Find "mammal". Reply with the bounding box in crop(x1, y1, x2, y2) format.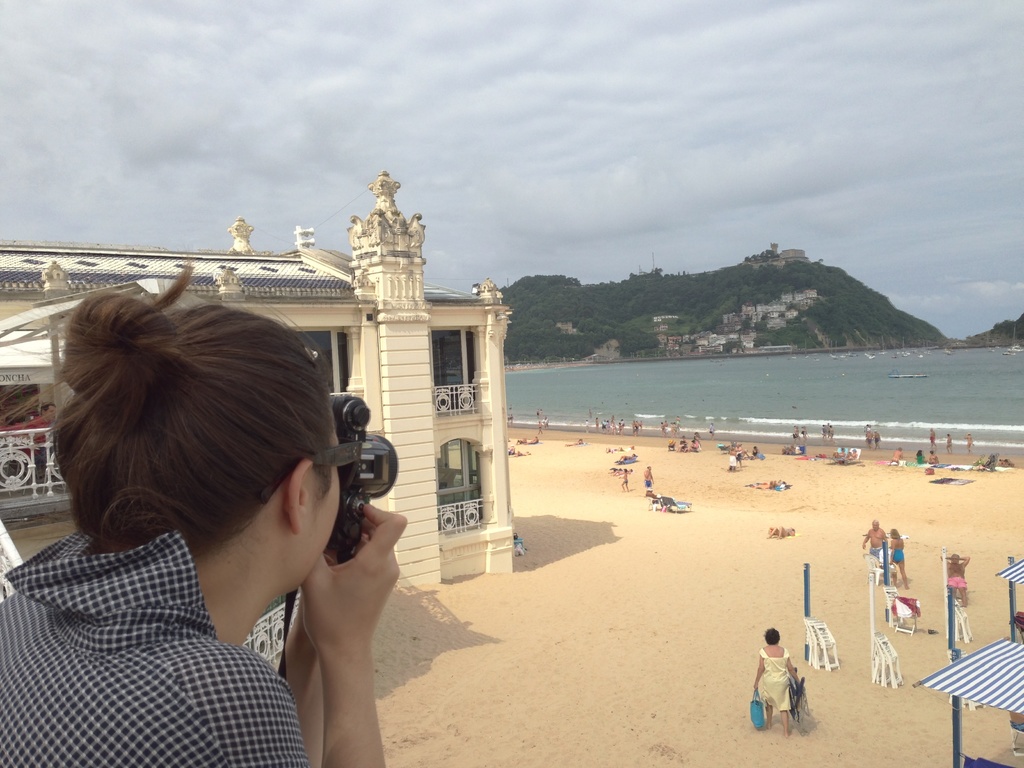
crop(890, 448, 904, 465).
